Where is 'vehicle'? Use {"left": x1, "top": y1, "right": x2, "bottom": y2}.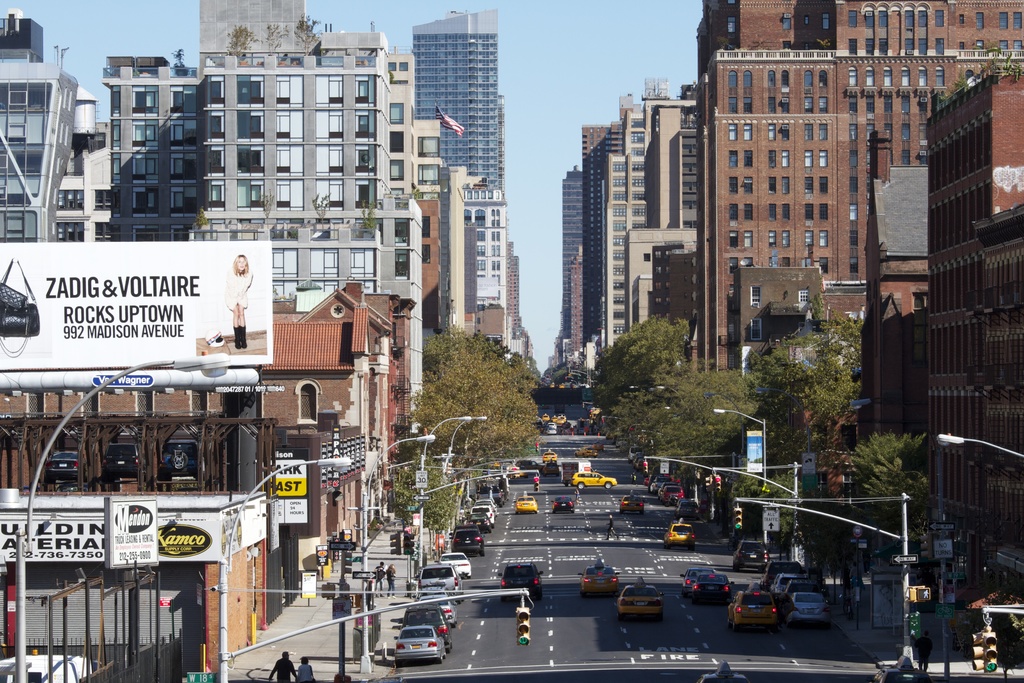
{"left": 462, "top": 506, "right": 491, "bottom": 526}.
